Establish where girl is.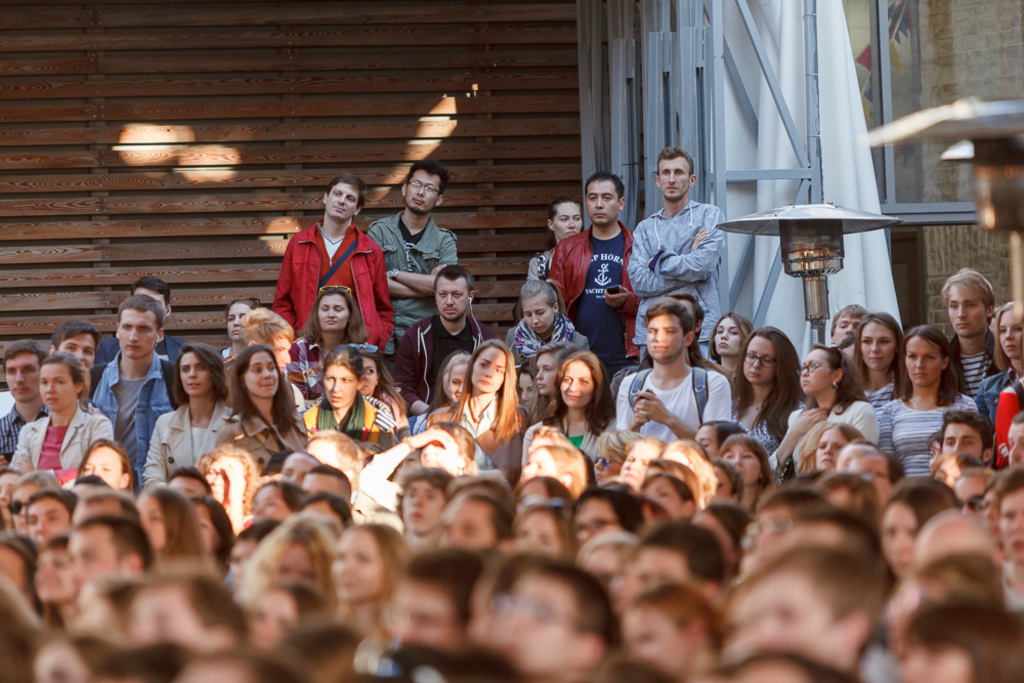
Established at 529, 342, 580, 424.
